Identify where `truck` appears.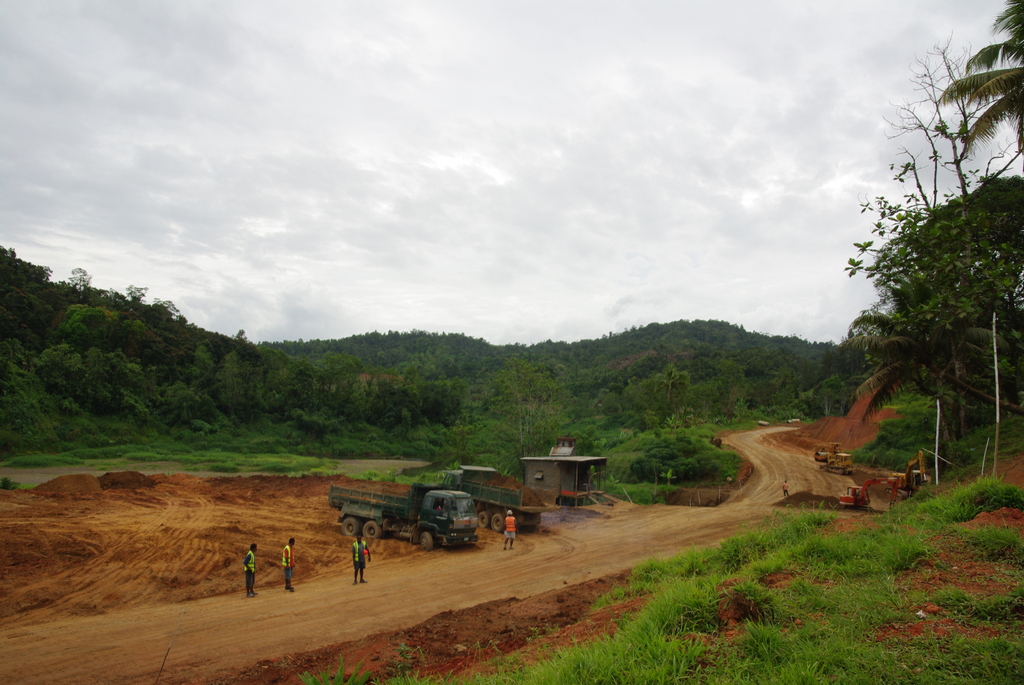
Appears at 316 485 509 564.
